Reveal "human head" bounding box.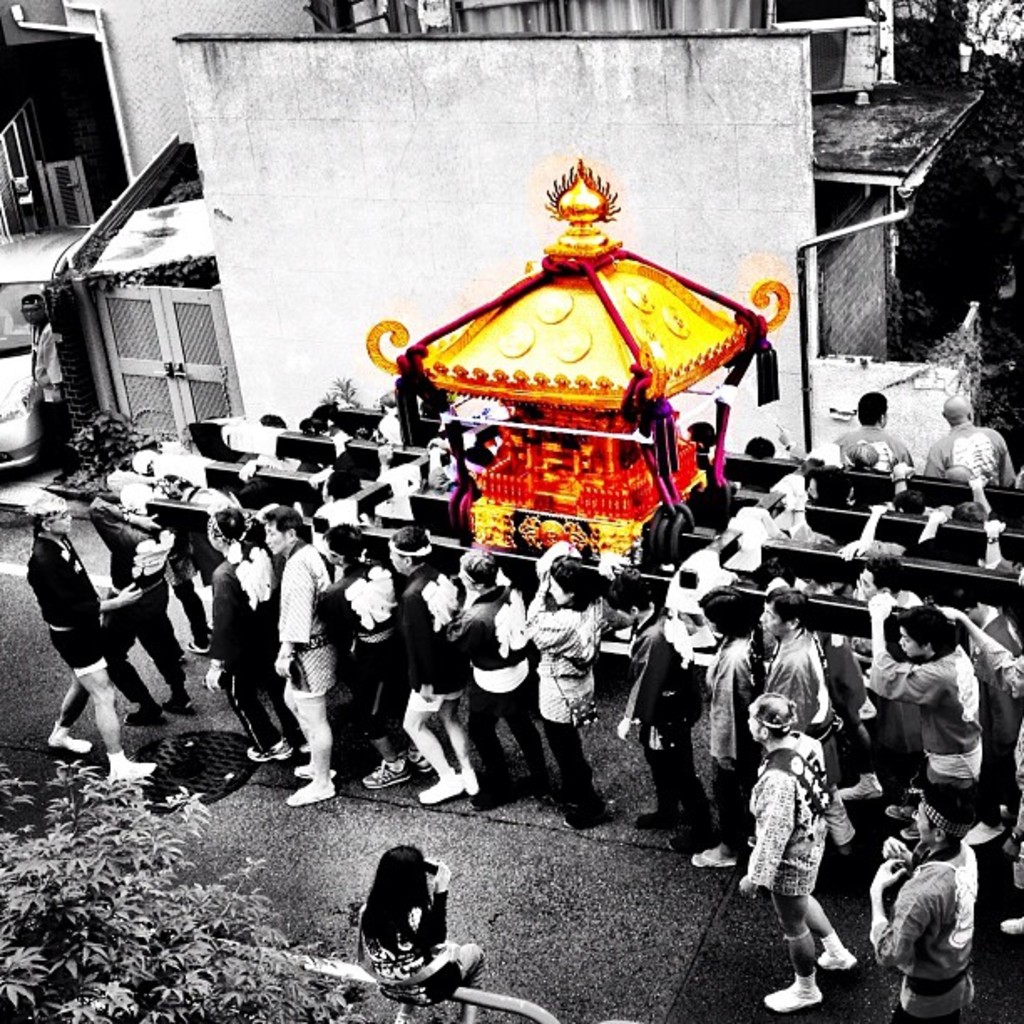
Revealed: left=23, top=492, right=70, bottom=532.
